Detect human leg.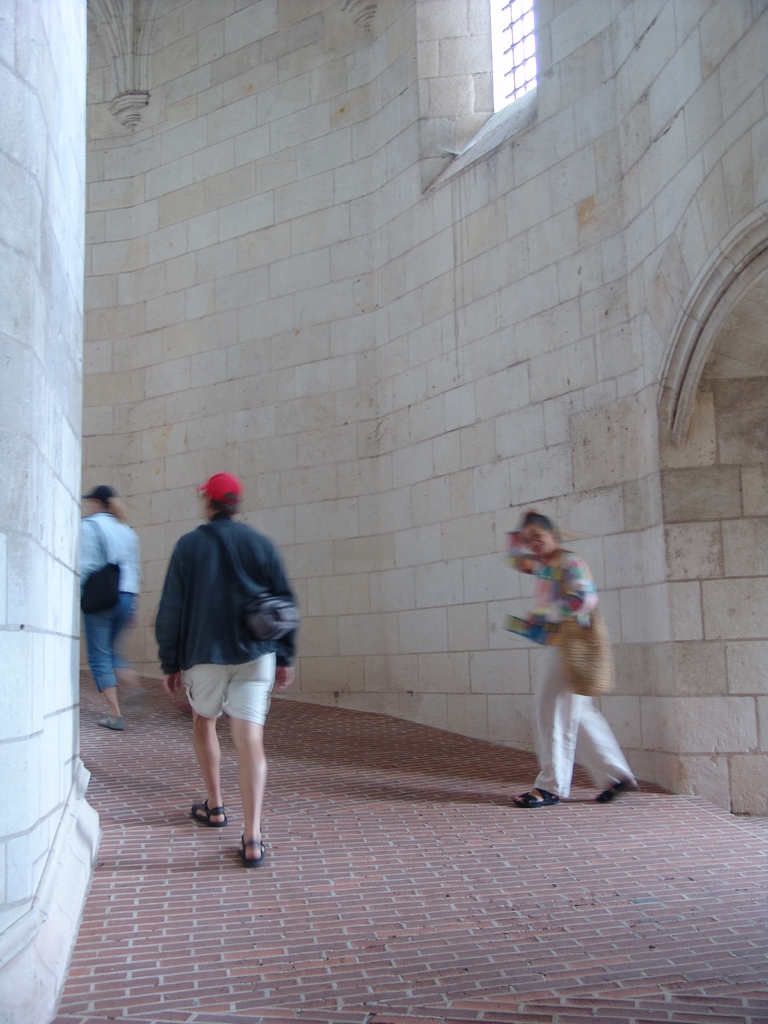
Detected at (81,595,121,728).
